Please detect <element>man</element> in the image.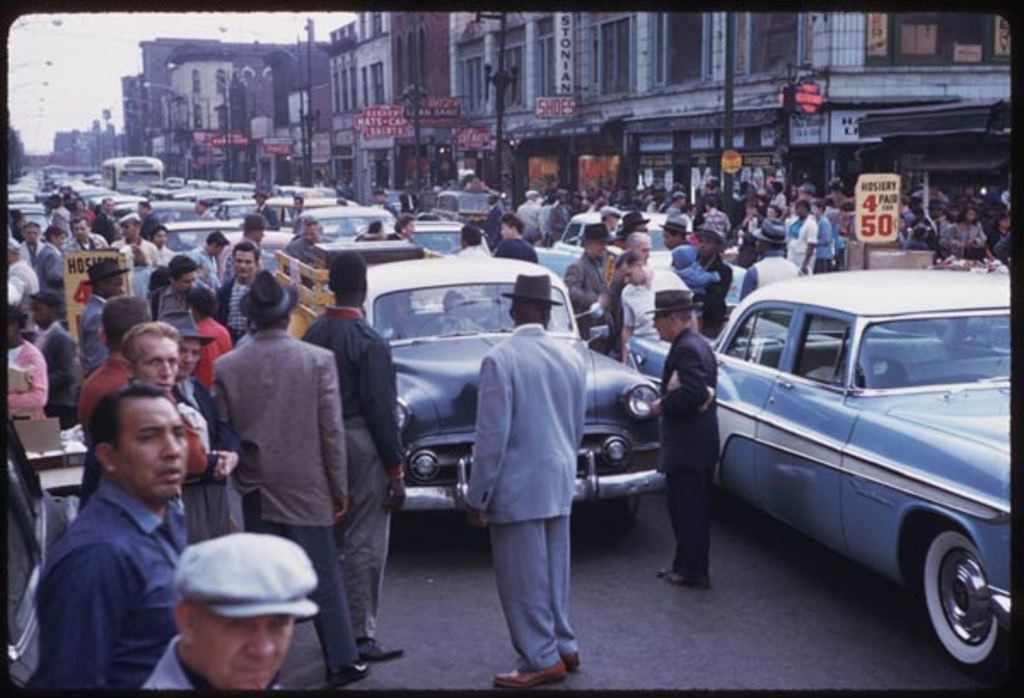
[x1=693, y1=232, x2=736, y2=343].
